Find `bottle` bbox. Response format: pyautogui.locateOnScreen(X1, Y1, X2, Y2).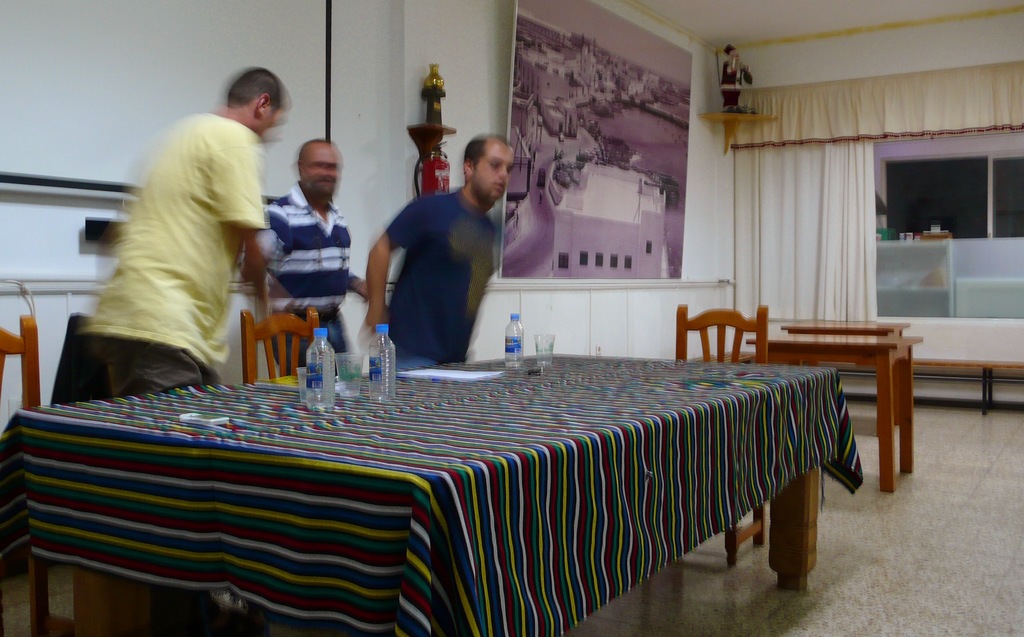
pyautogui.locateOnScreen(506, 313, 520, 371).
